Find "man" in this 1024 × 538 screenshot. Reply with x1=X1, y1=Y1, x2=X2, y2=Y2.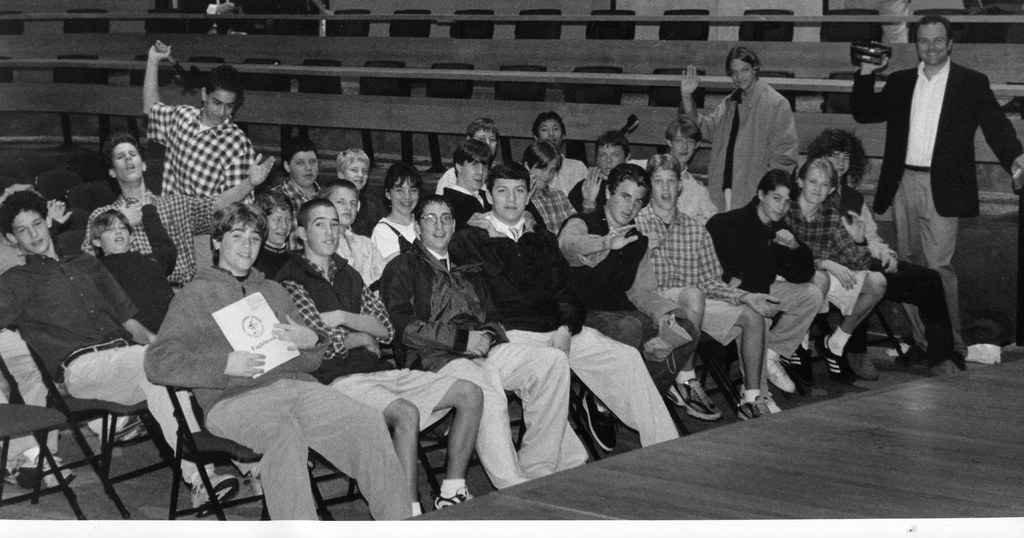
x1=83, y1=131, x2=275, y2=297.
